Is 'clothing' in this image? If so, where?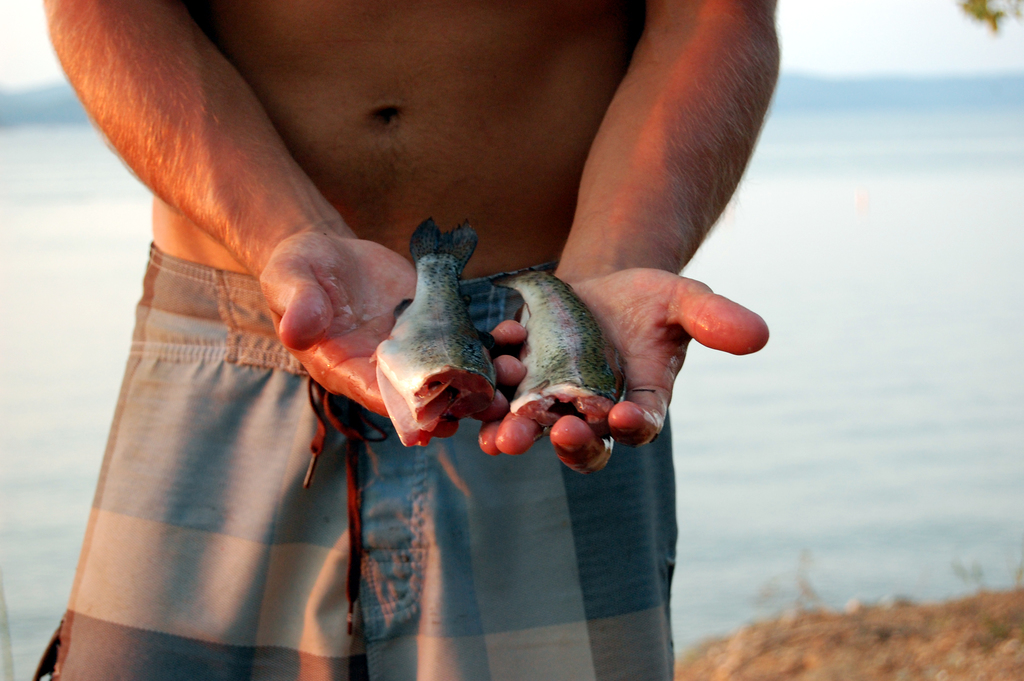
Yes, at detection(34, 242, 677, 680).
